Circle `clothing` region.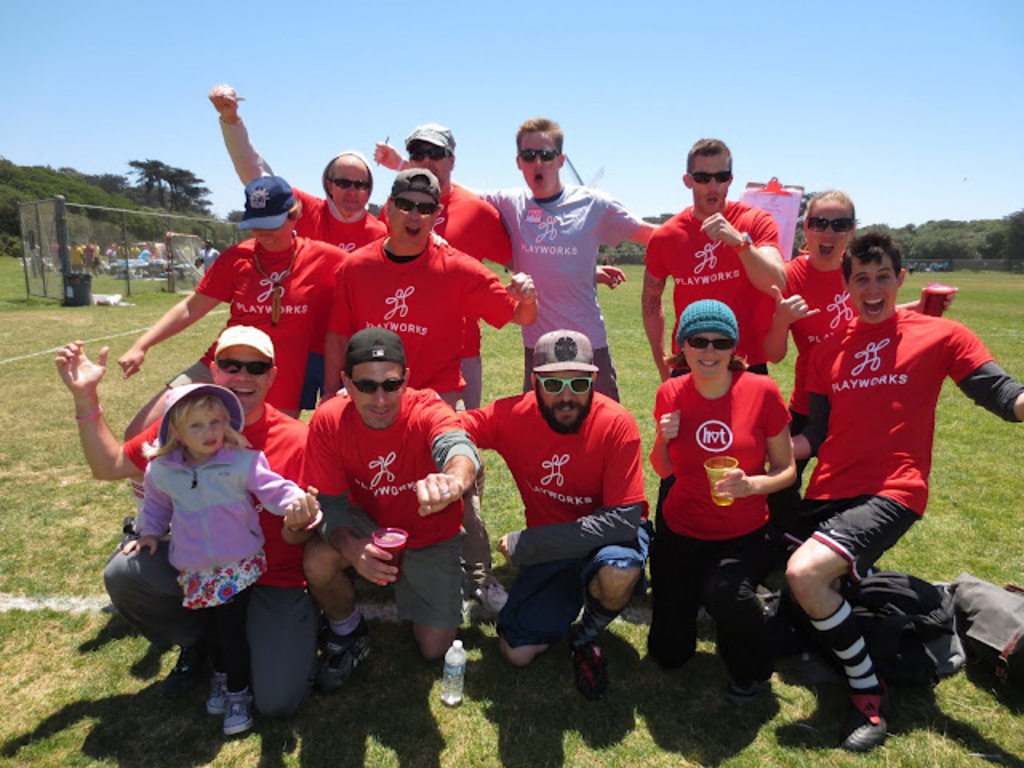
Region: <region>957, 574, 1019, 670</region>.
